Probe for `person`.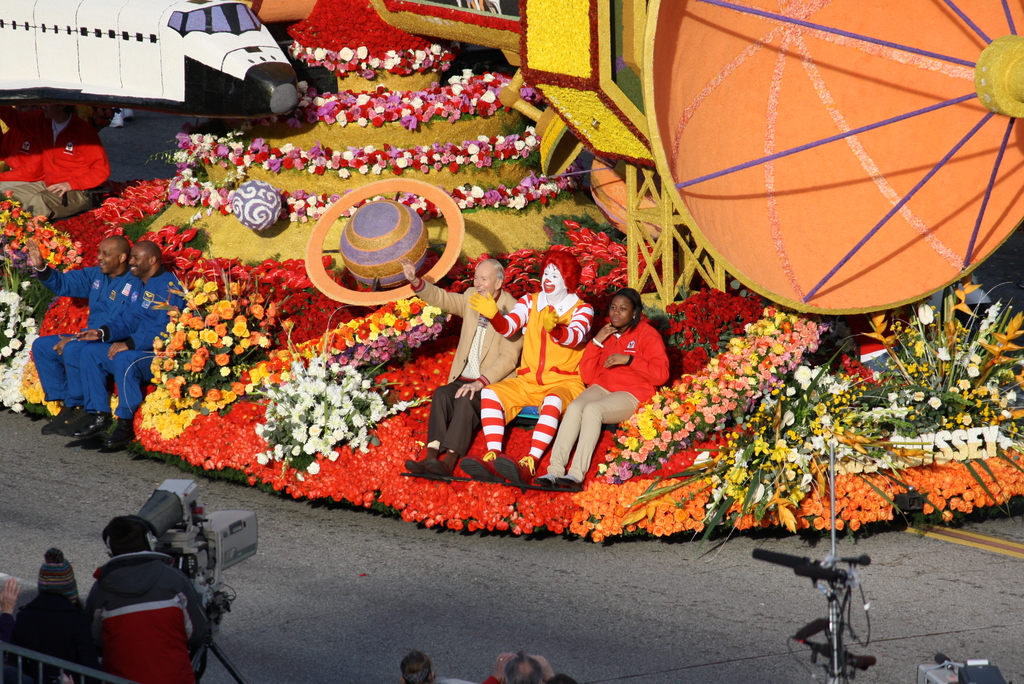
Probe result: 461, 245, 594, 489.
